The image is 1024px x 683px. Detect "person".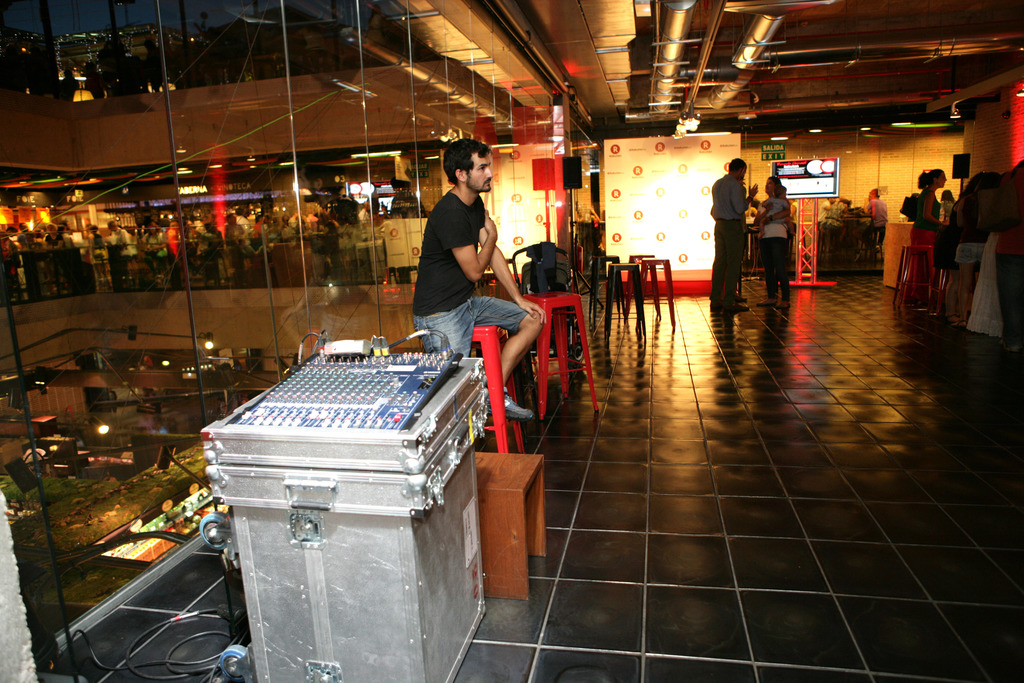
Detection: 221, 210, 249, 254.
